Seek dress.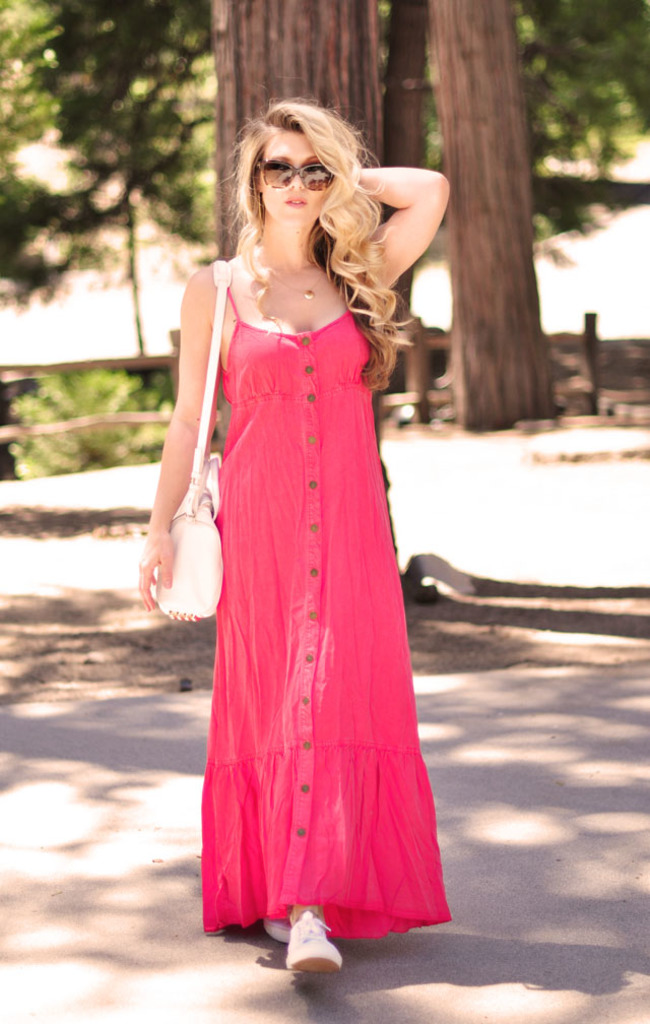
(203, 274, 446, 947).
